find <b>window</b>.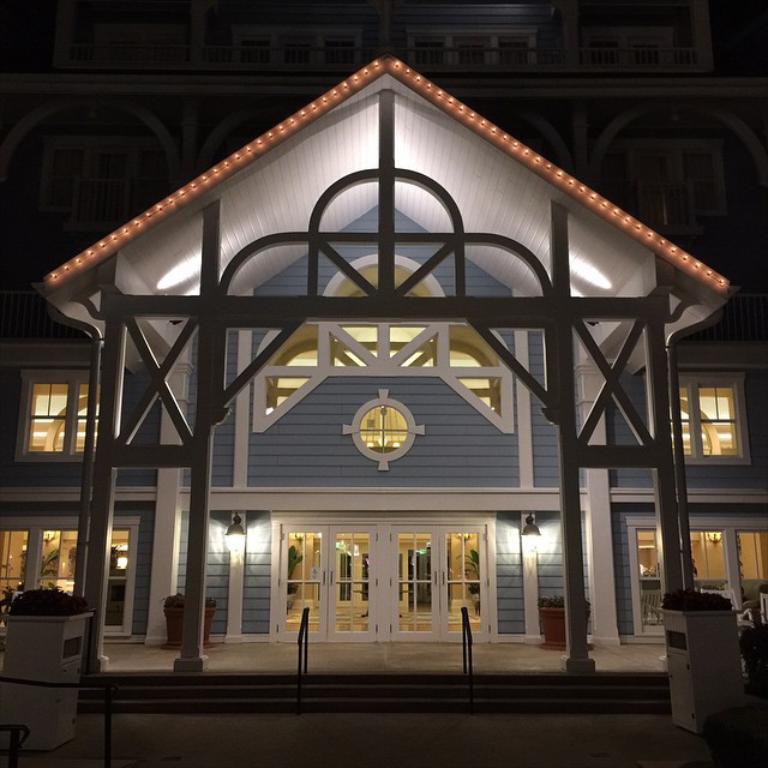
x1=10 y1=373 x2=83 y2=467.
